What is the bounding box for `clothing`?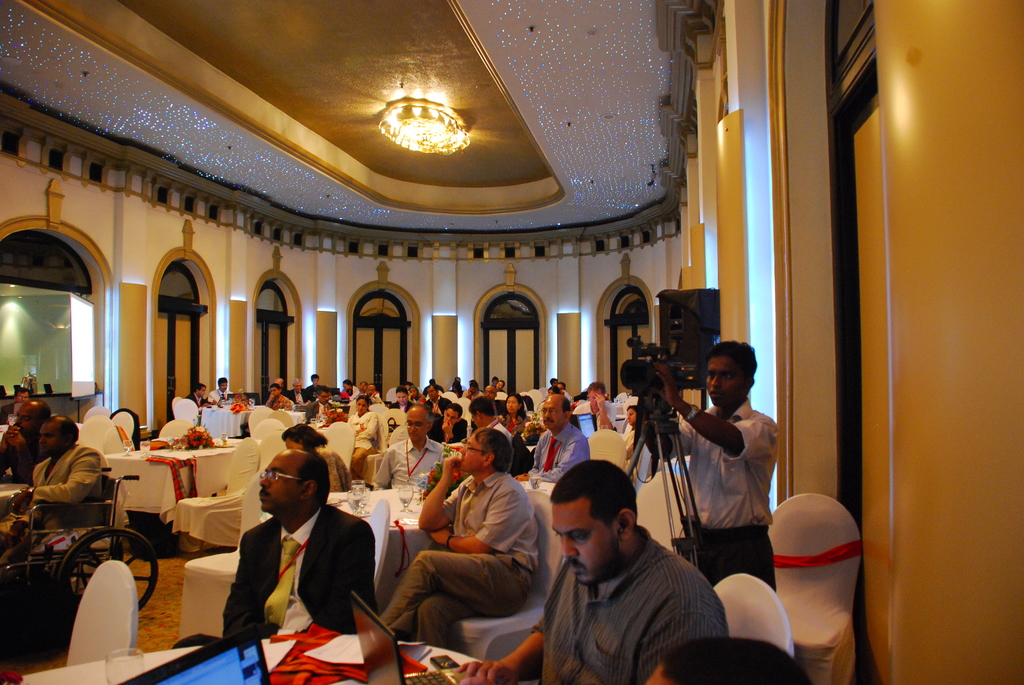
[419, 395, 452, 422].
